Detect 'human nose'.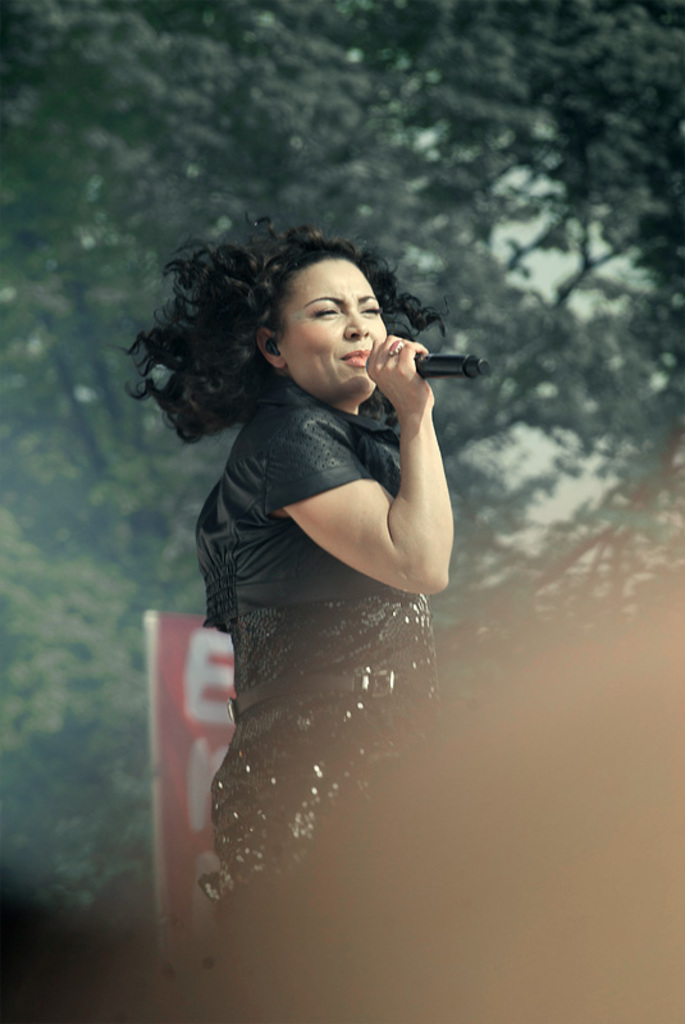
Detected at <region>347, 310, 370, 339</region>.
